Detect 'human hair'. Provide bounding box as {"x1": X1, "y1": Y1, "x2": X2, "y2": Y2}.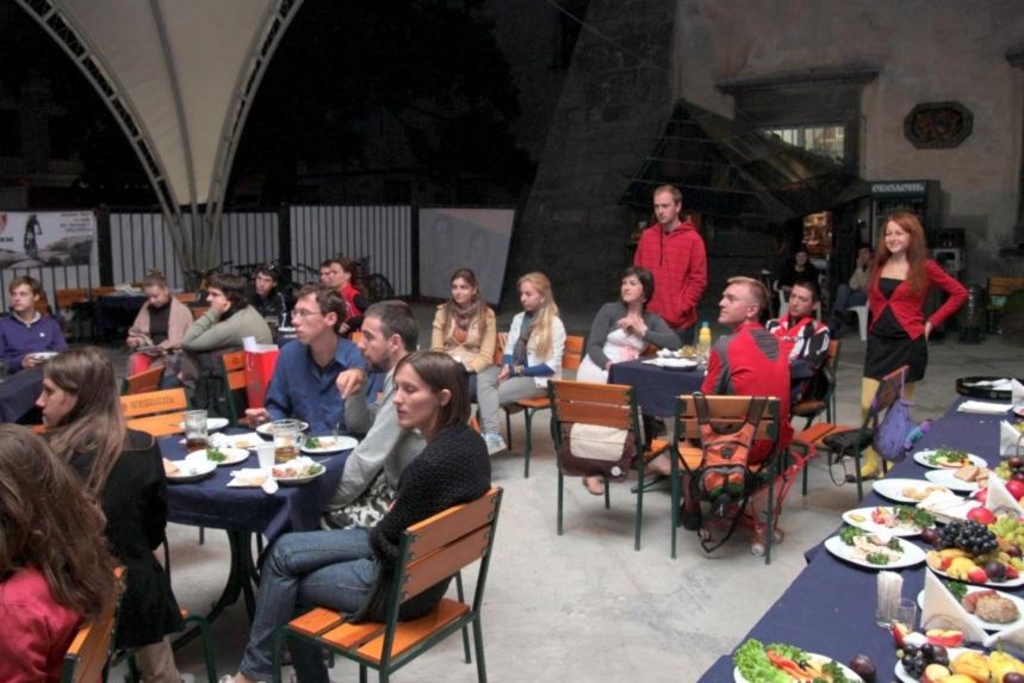
{"x1": 654, "y1": 182, "x2": 683, "y2": 204}.
